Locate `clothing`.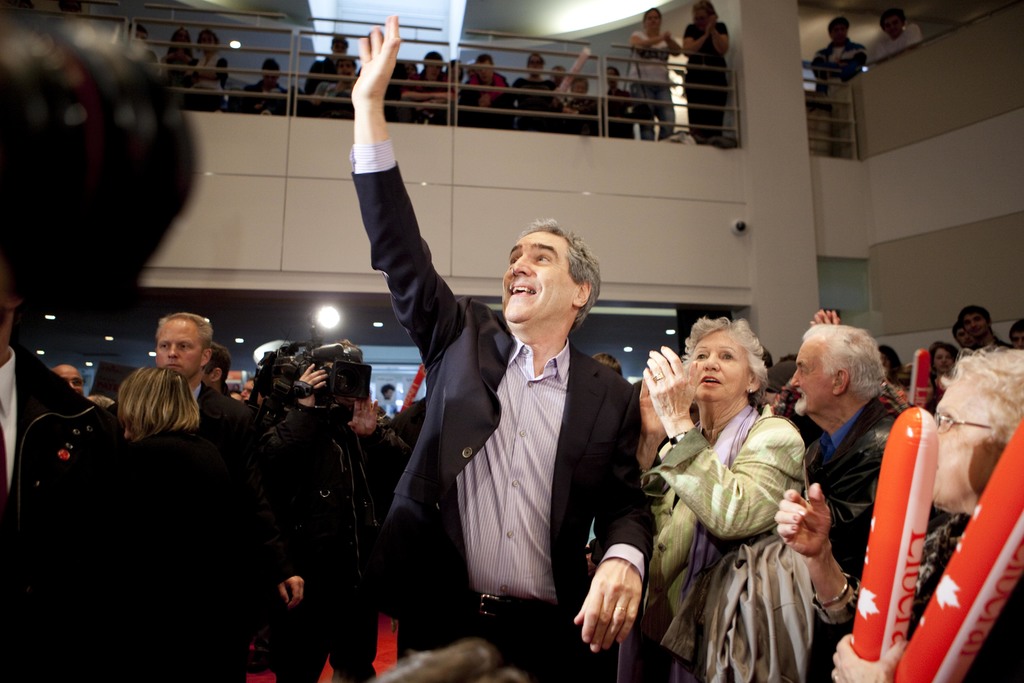
Bounding box: l=195, t=386, r=271, b=665.
